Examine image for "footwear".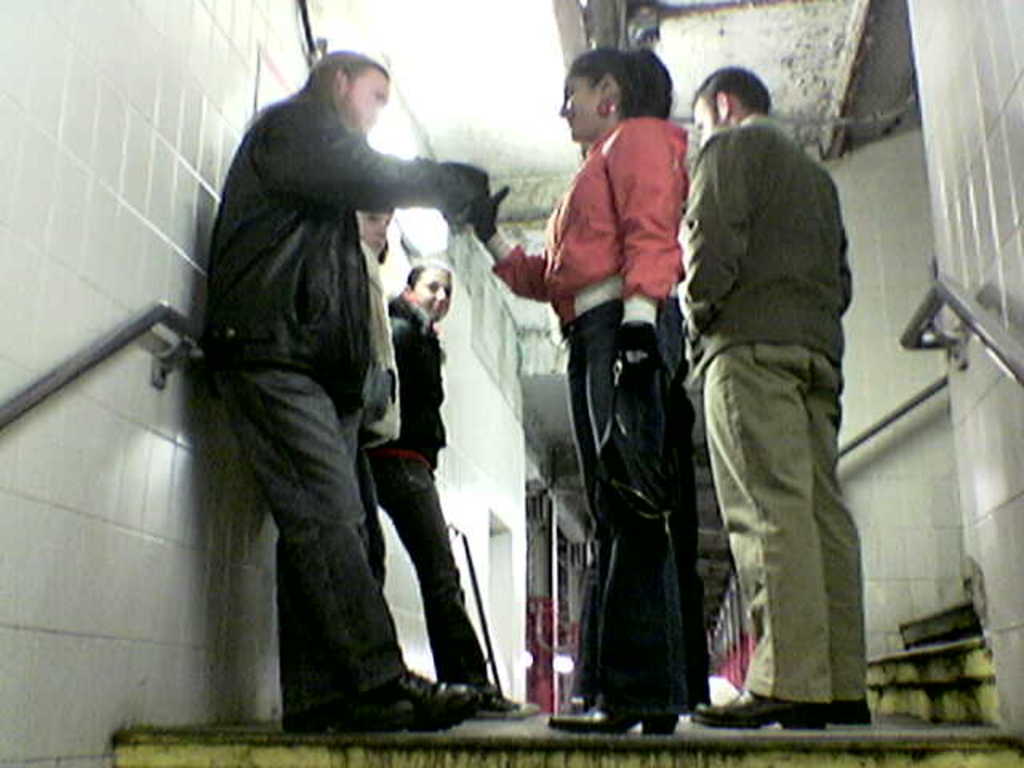
Examination result: x1=547, y1=691, x2=682, y2=741.
